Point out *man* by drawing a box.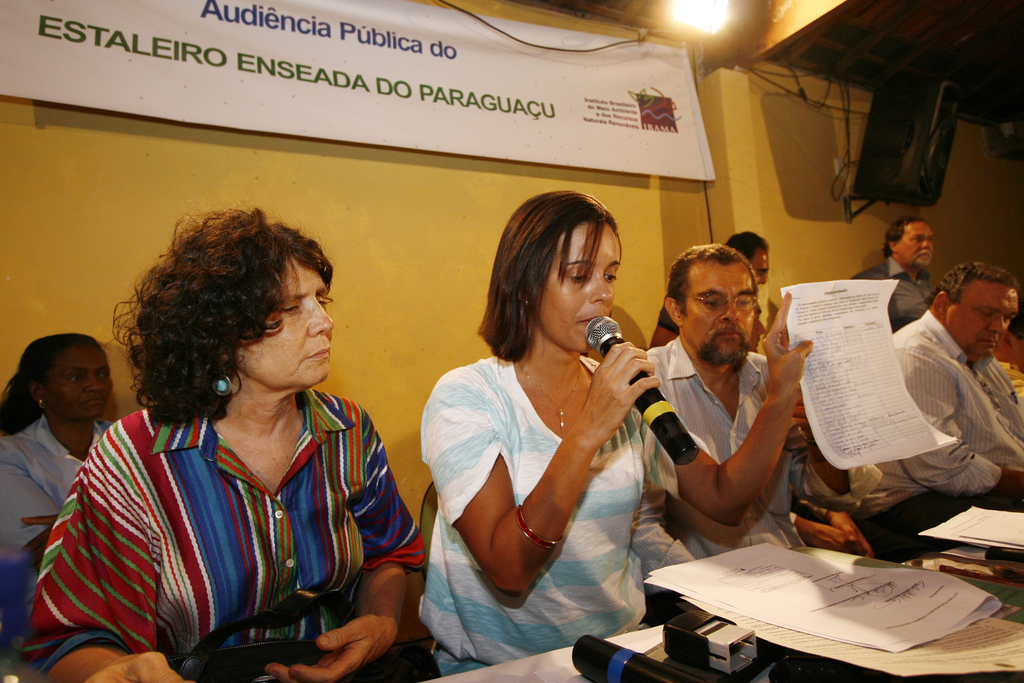
[647, 227, 772, 356].
